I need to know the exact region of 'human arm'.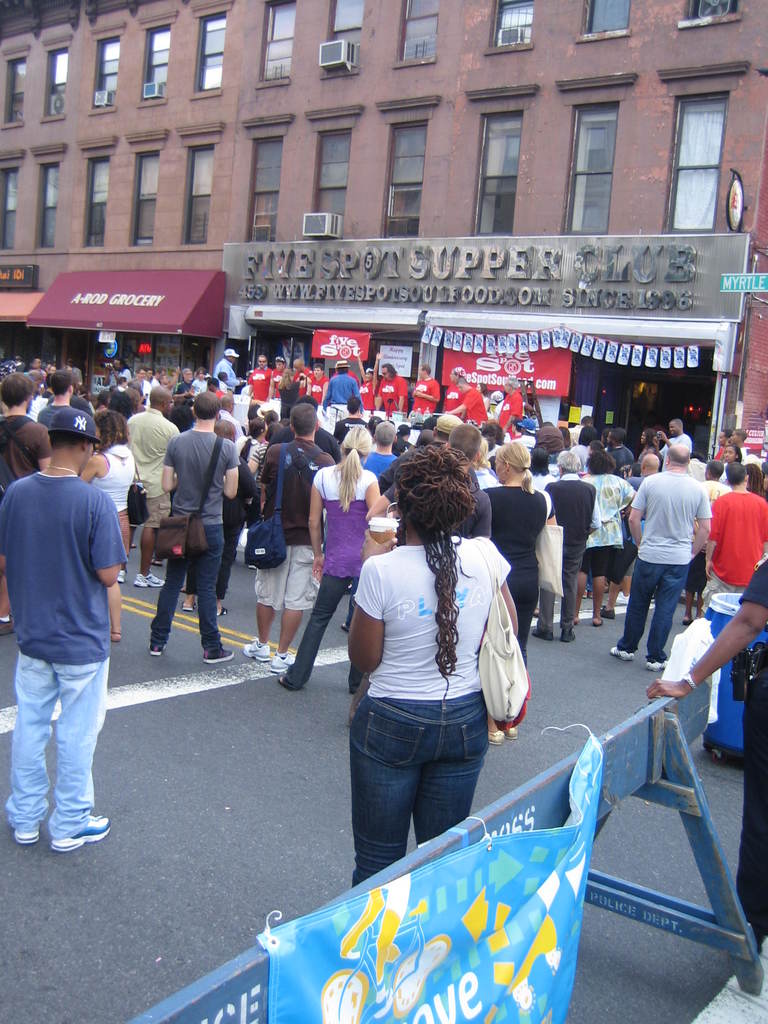
Region: detection(543, 495, 564, 533).
